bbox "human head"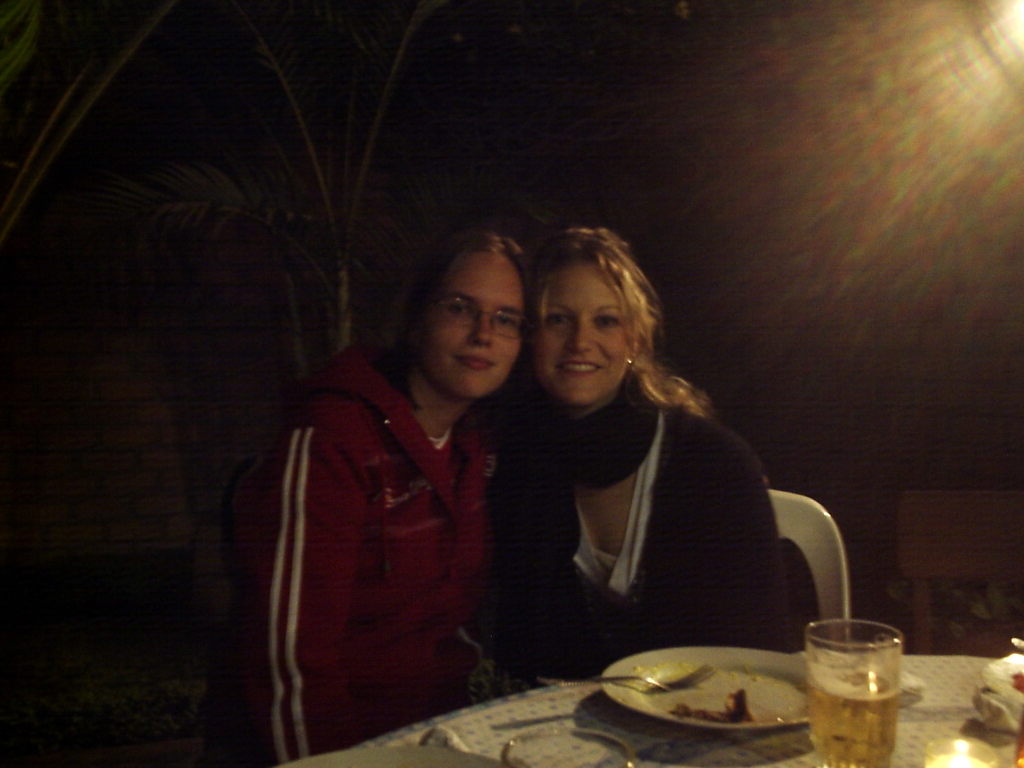
{"x1": 533, "y1": 229, "x2": 650, "y2": 410}
